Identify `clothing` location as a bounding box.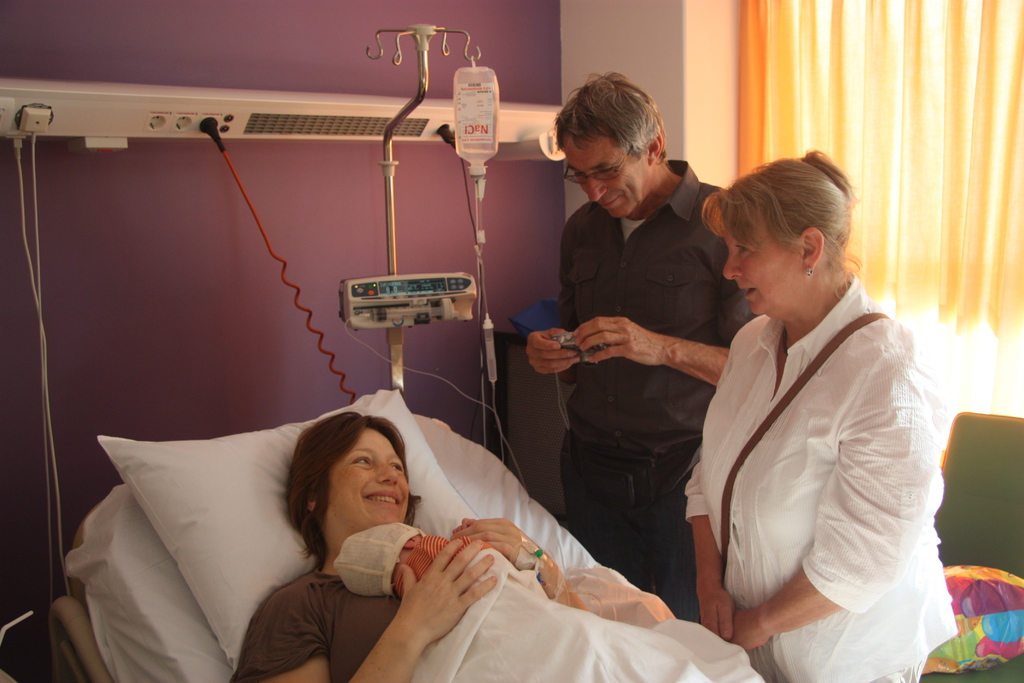
223,568,403,682.
